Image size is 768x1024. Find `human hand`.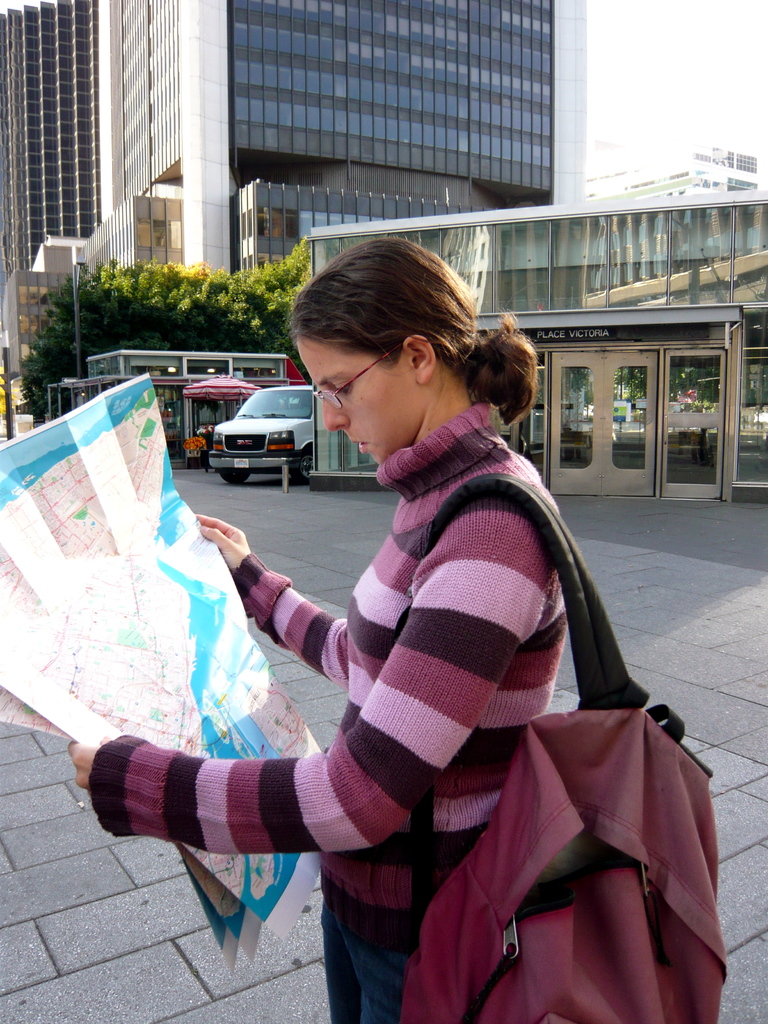
l=63, t=737, r=119, b=797.
